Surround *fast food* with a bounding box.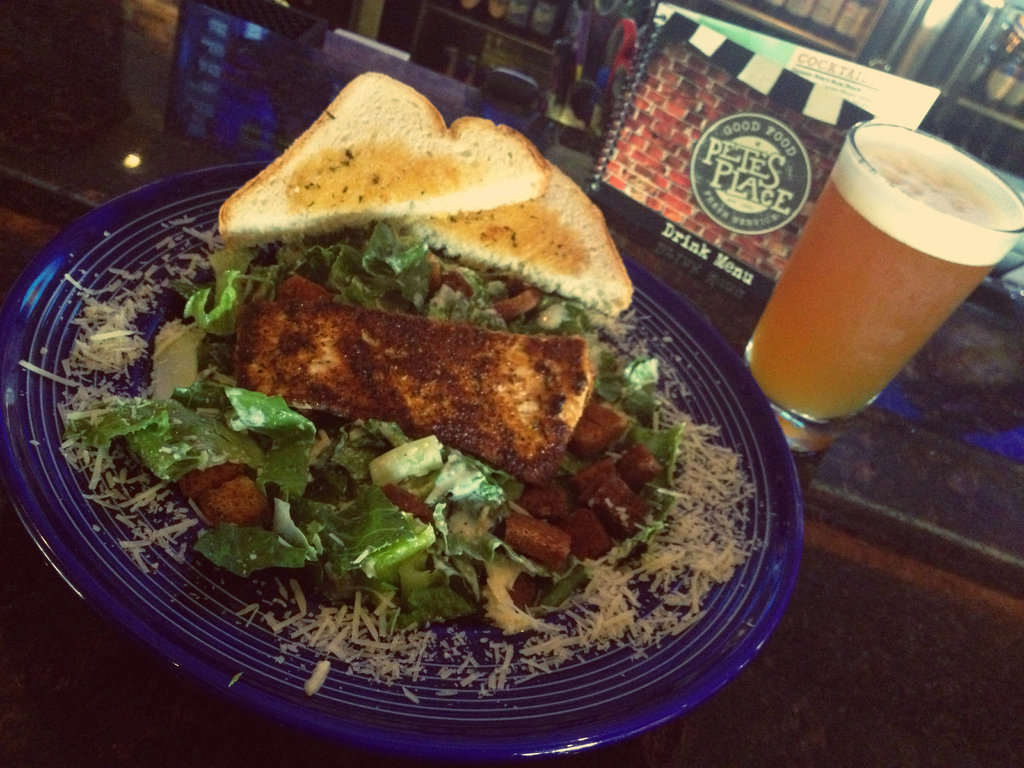
bbox(223, 71, 543, 253).
